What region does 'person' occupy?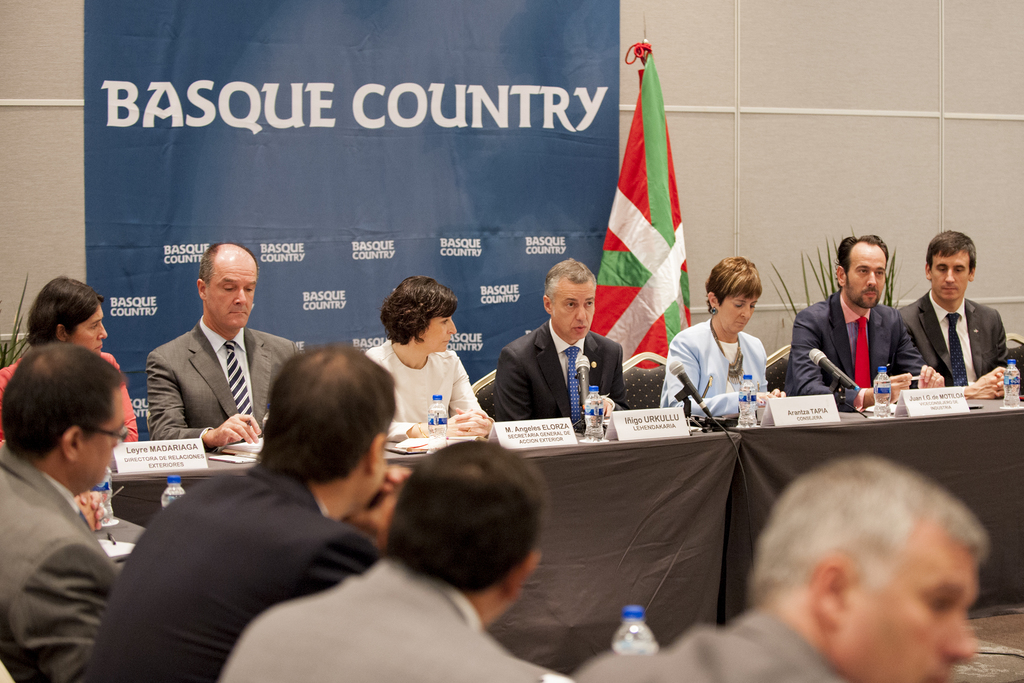
x1=363 y1=280 x2=490 y2=445.
